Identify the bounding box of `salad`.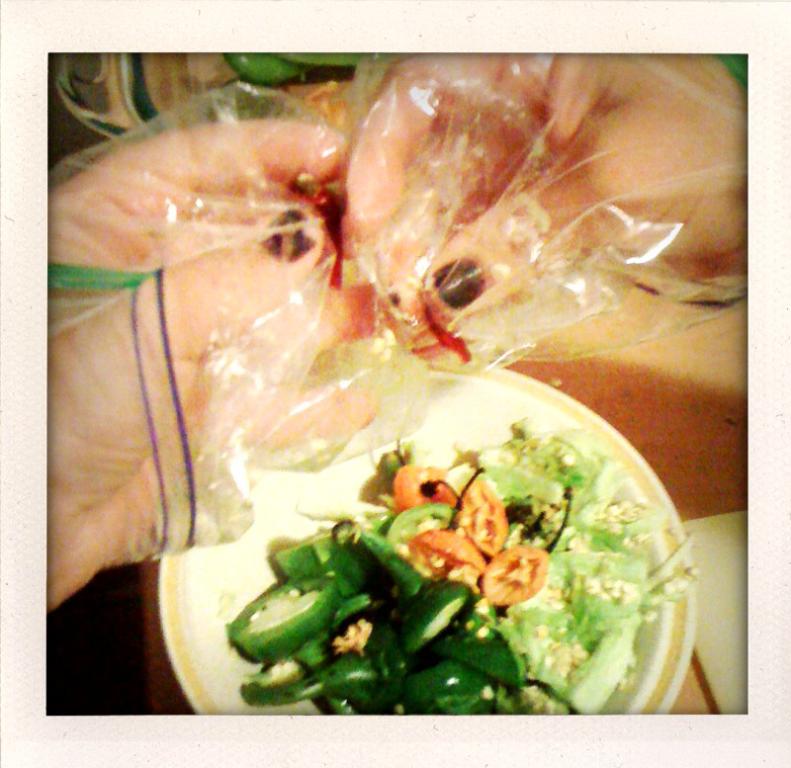
crop(213, 407, 704, 722).
